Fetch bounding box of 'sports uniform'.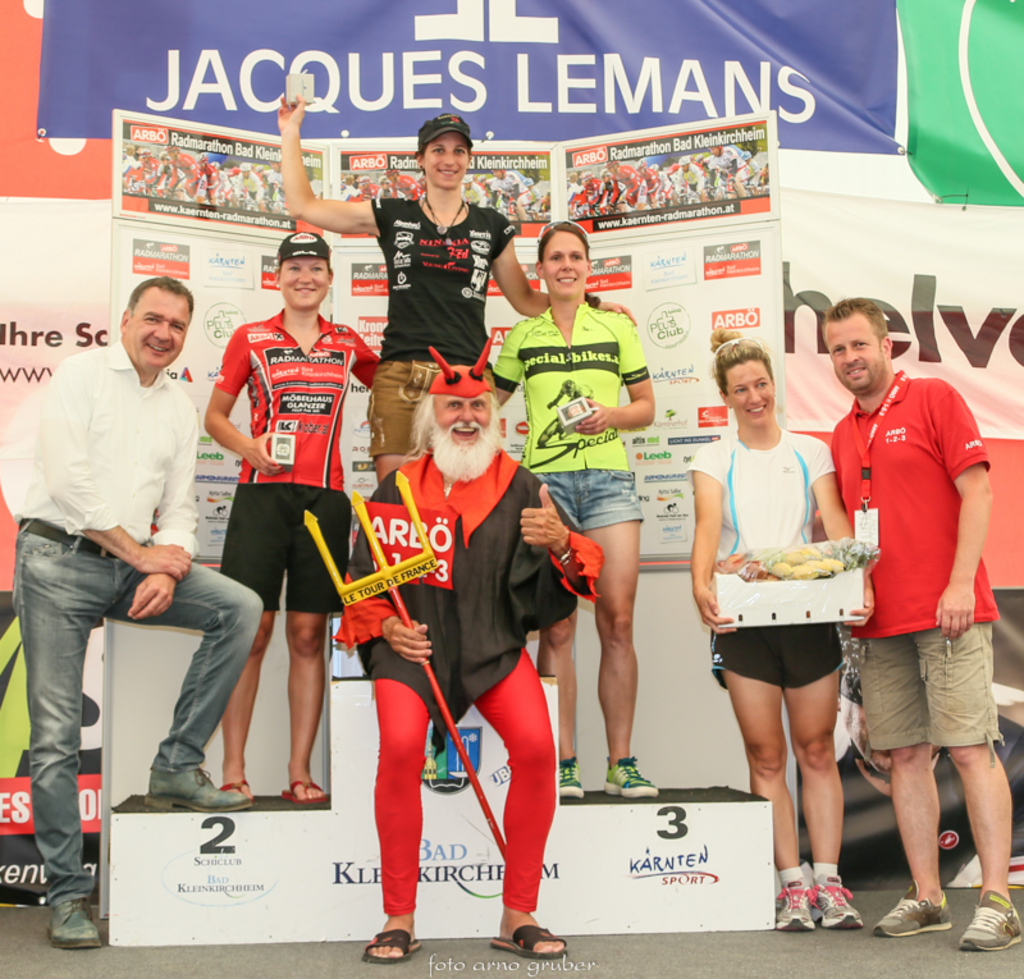
Bbox: l=205, t=293, r=397, b=604.
